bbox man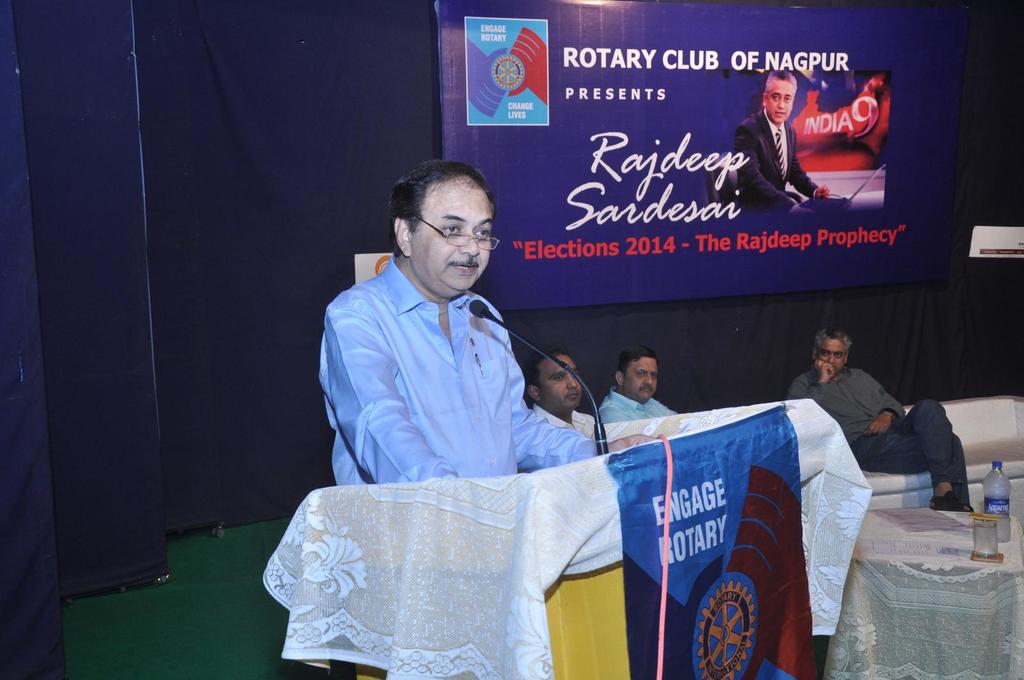
Rect(314, 158, 664, 485)
